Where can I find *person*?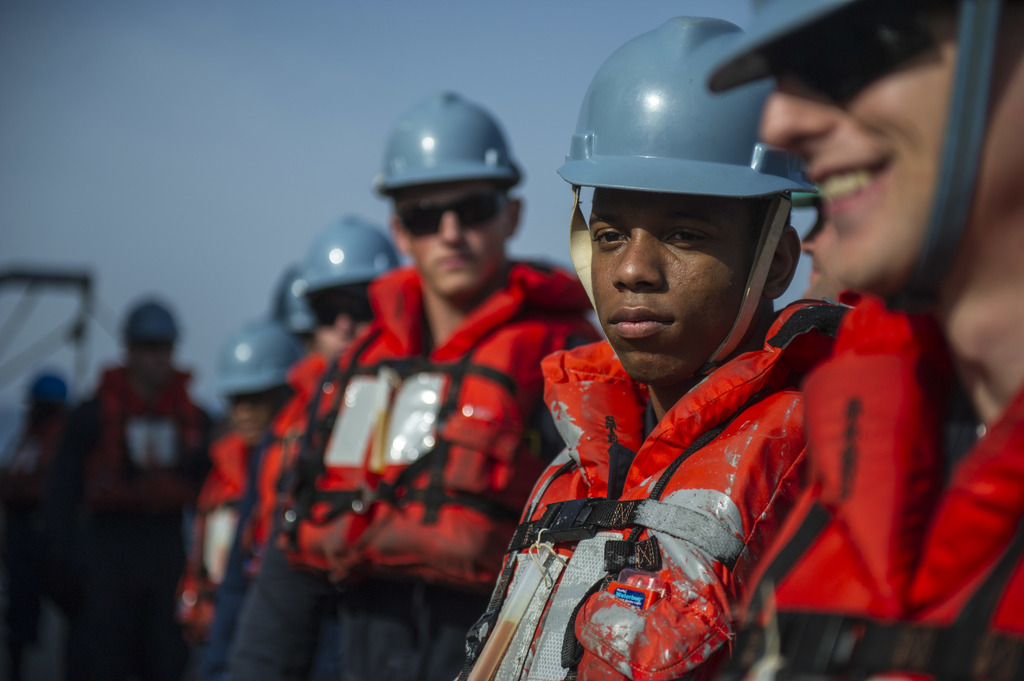
You can find it at rect(235, 211, 428, 627).
